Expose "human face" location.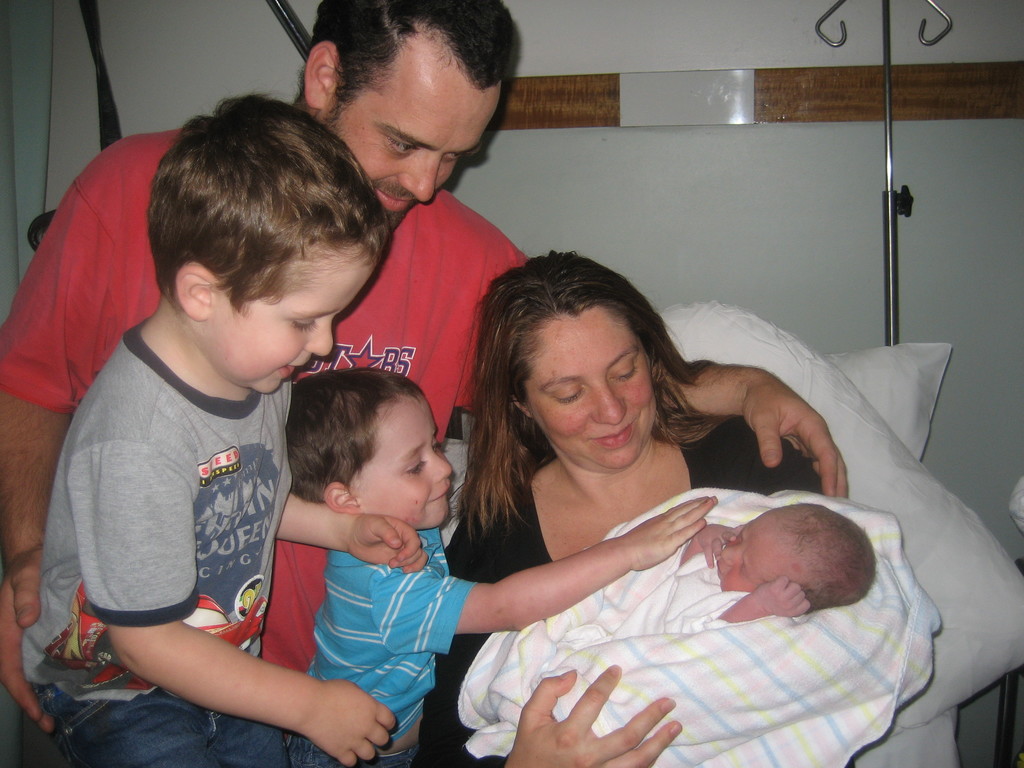
Exposed at left=348, top=387, right=453, bottom=532.
